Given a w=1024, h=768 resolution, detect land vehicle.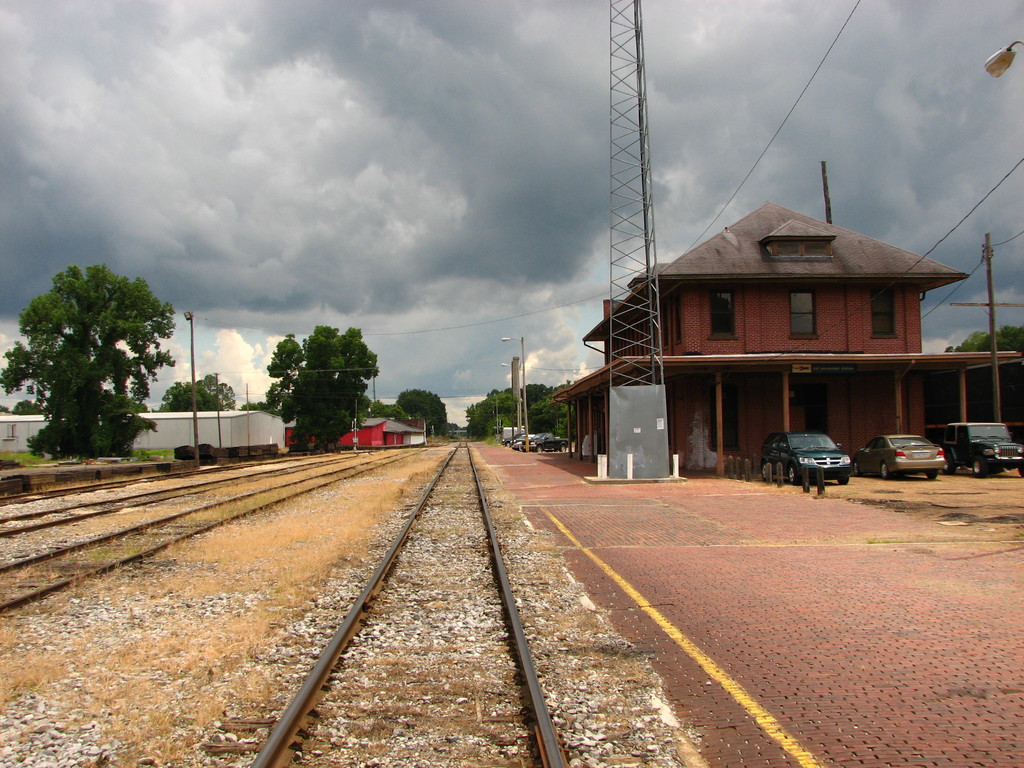
774/427/867/490.
